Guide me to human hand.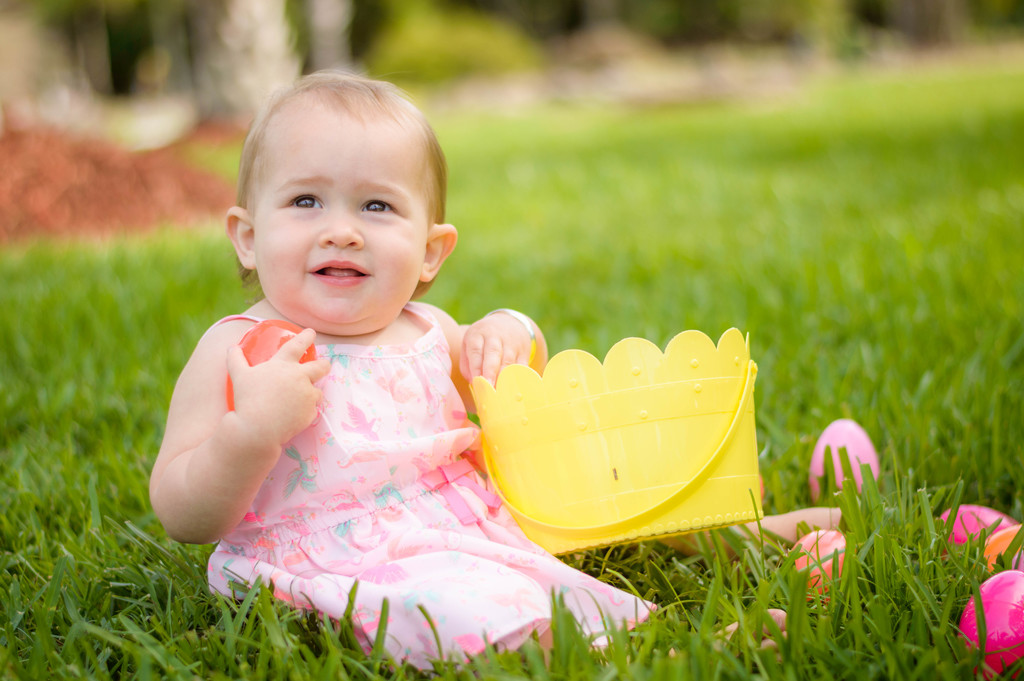
Guidance: 460/313/534/391.
